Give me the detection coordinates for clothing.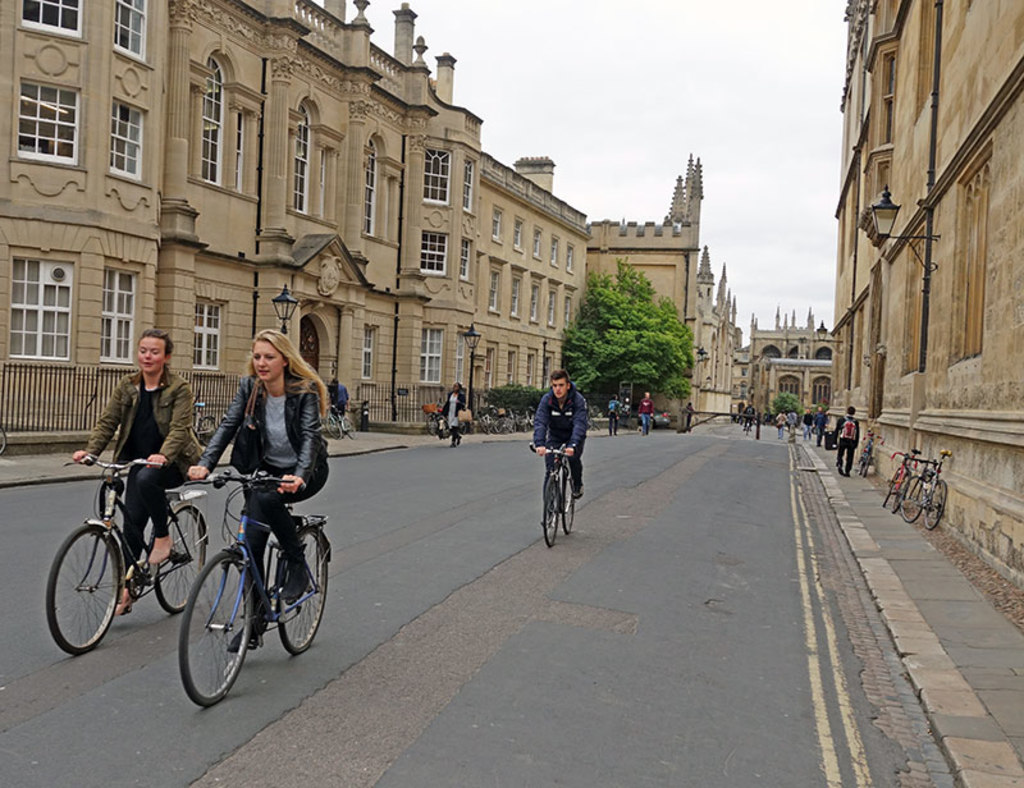
select_region(777, 414, 783, 431).
